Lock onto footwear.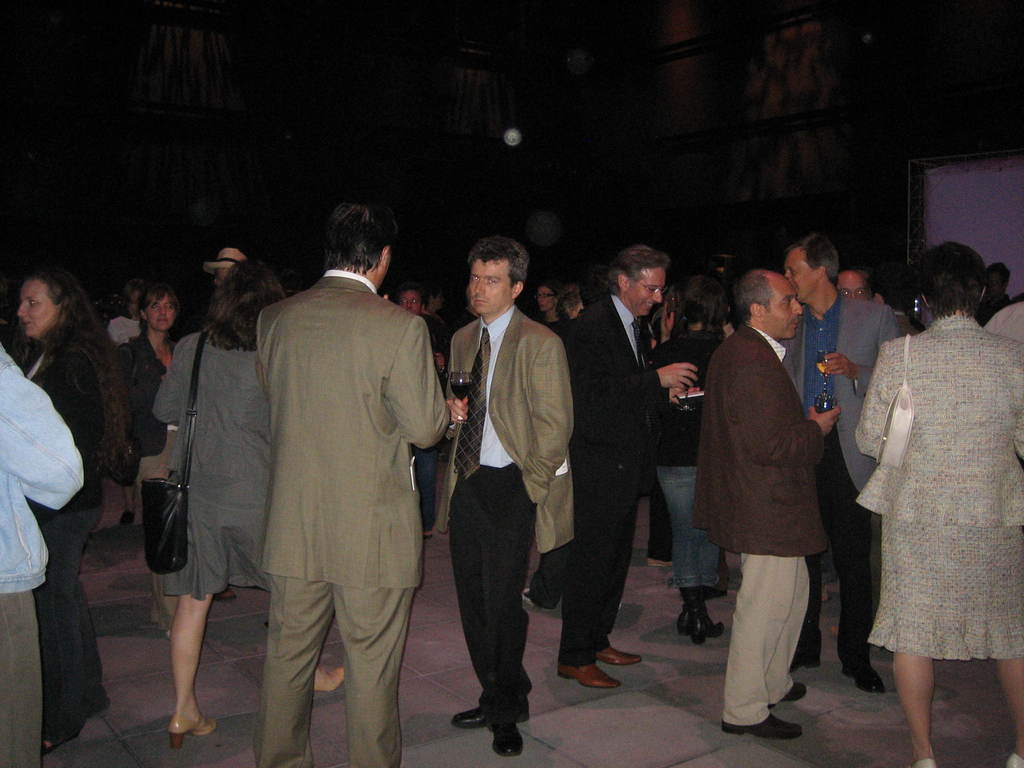
Locked: crop(842, 662, 885, 694).
